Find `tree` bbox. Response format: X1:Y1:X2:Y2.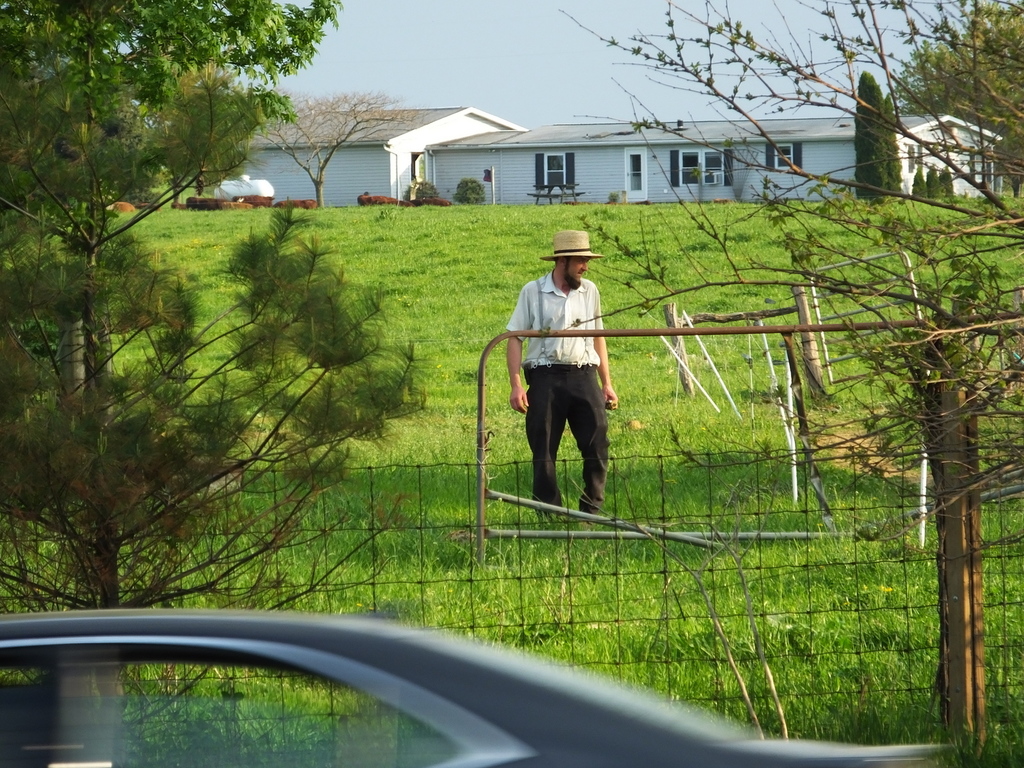
557:0:1023:767.
